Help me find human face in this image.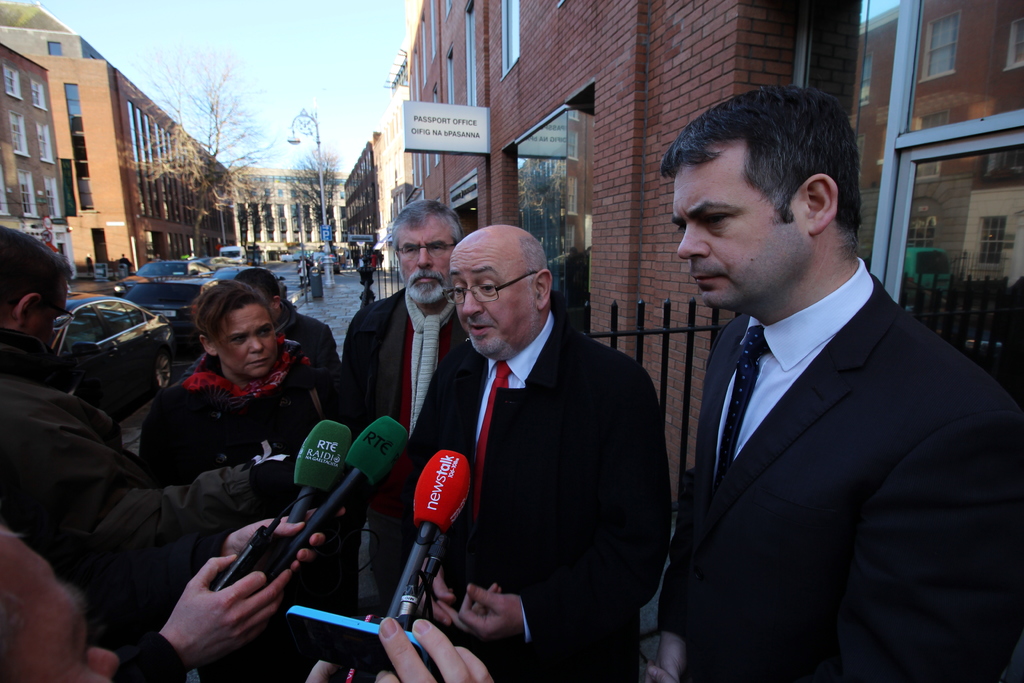
Found it: bbox(396, 223, 454, 307).
